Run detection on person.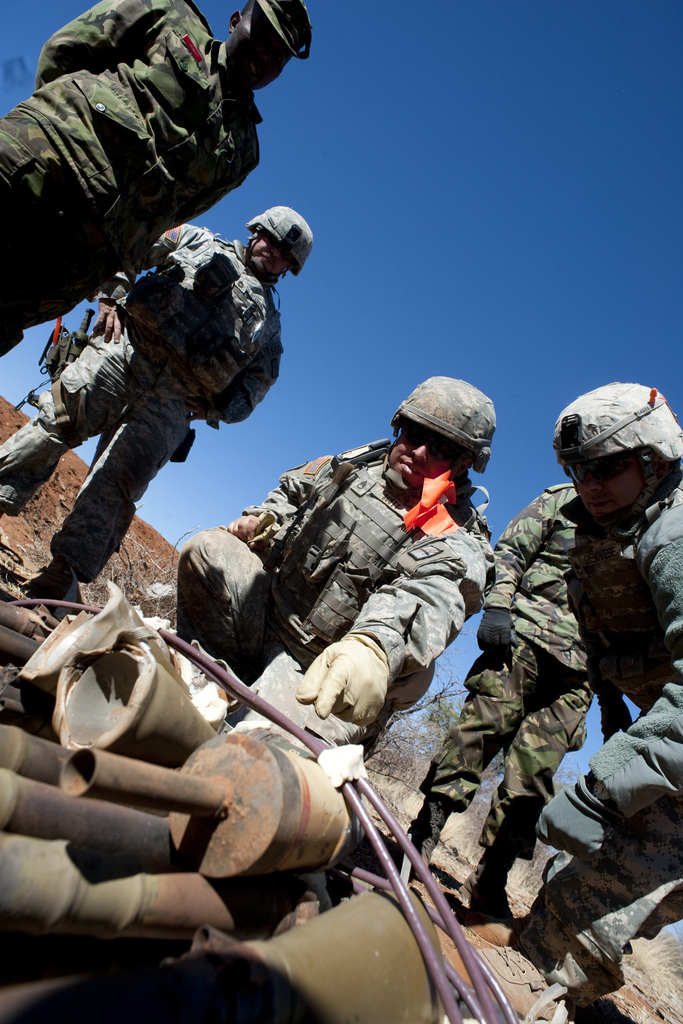
Result: 404,481,594,918.
